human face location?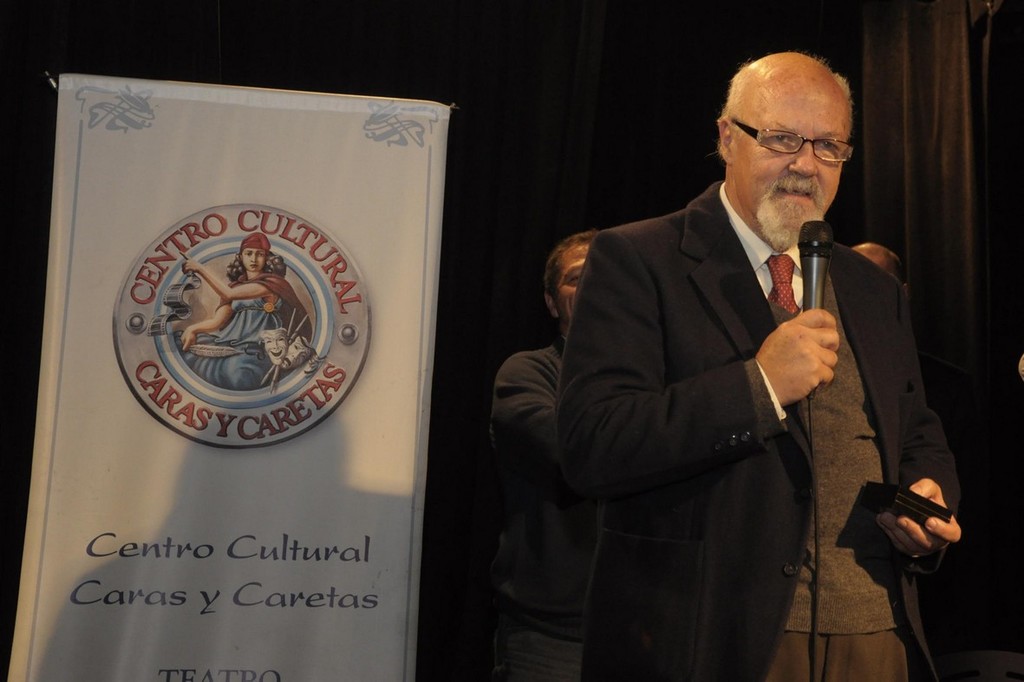
Rect(736, 87, 848, 245)
